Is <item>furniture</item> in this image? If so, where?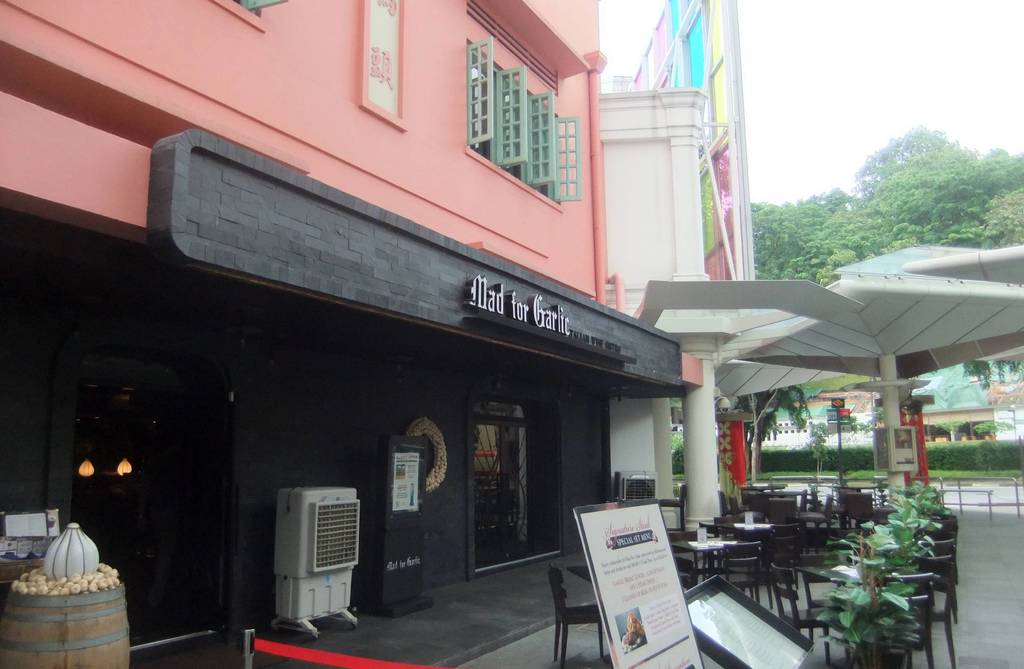
Yes, at <region>684, 578, 816, 668</region>.
